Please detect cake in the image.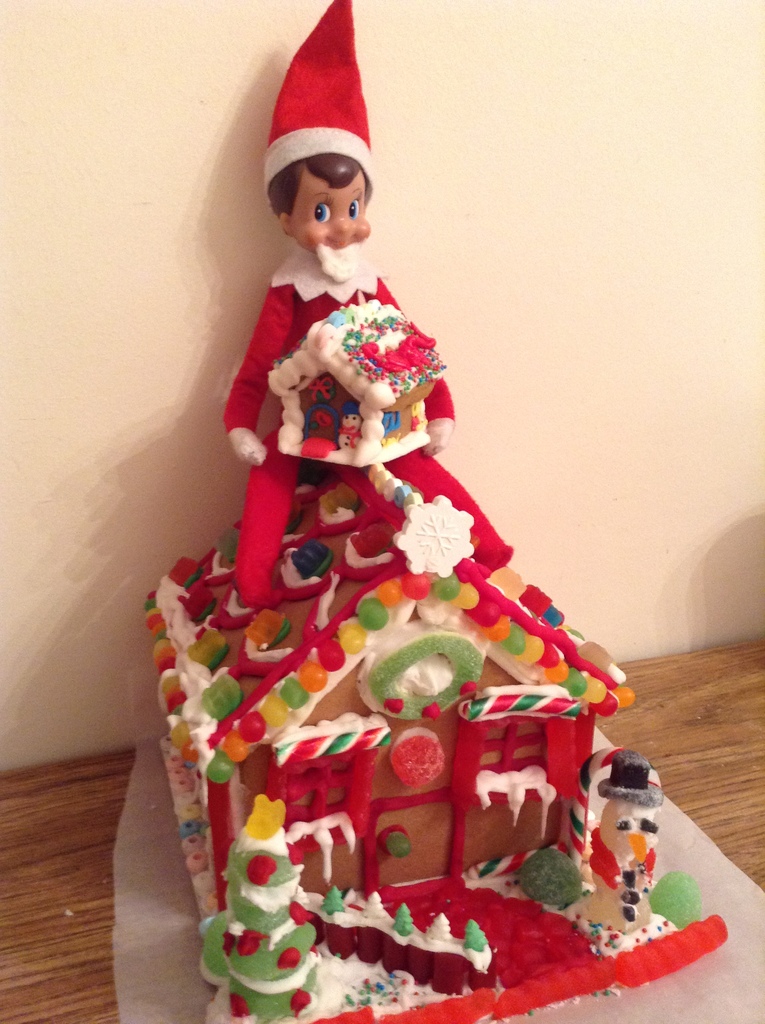
(140,294,723,1023).
